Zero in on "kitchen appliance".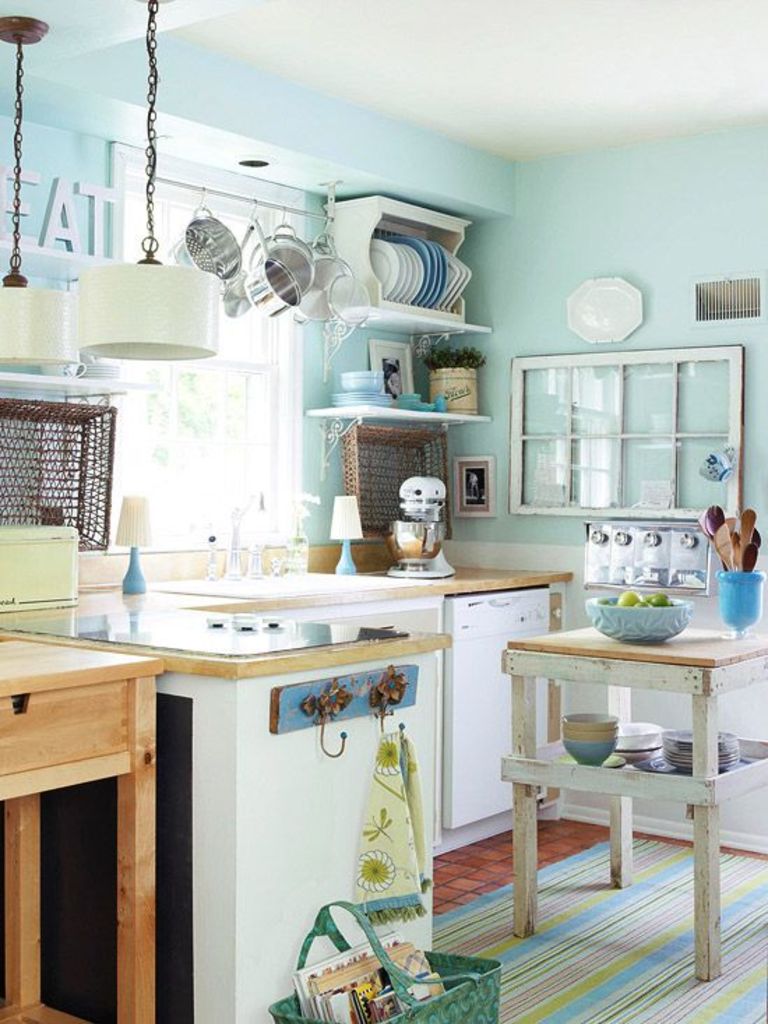
Zeroed in: locate(566, 714, 617, 763).
